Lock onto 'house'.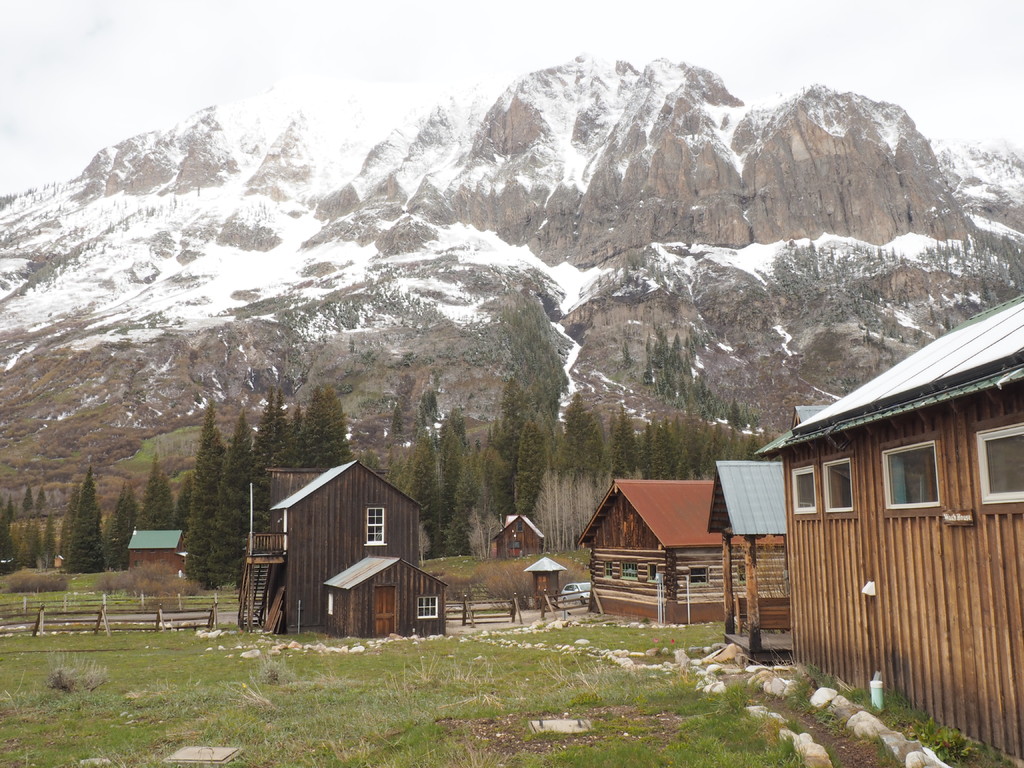
Locked: left=489, top=515, right=540, bottom=565.
